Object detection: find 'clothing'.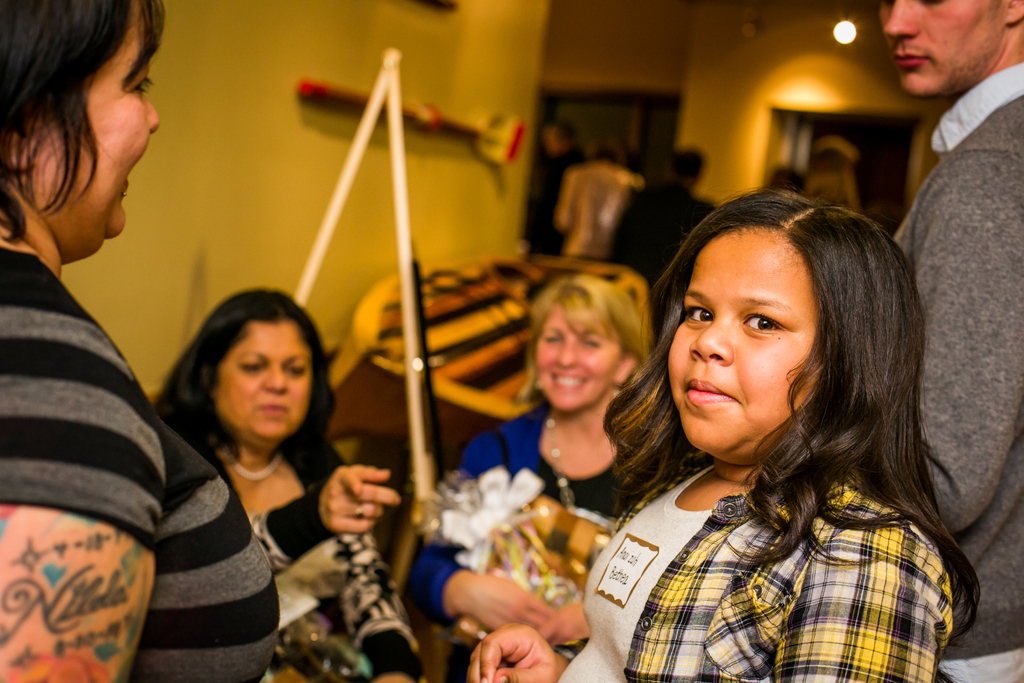
x1=412, y1=400, x2=667, y2=682.
